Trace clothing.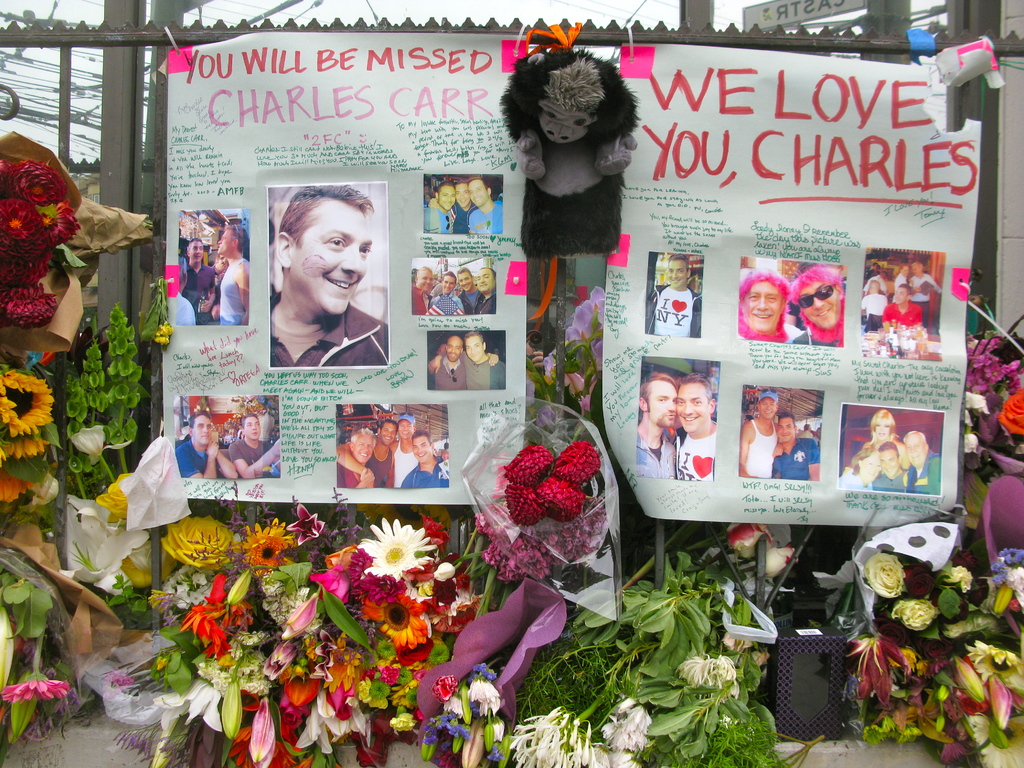
Traced to {"left": 634, "top": 435, "right": 669, "bottom": 490}.
